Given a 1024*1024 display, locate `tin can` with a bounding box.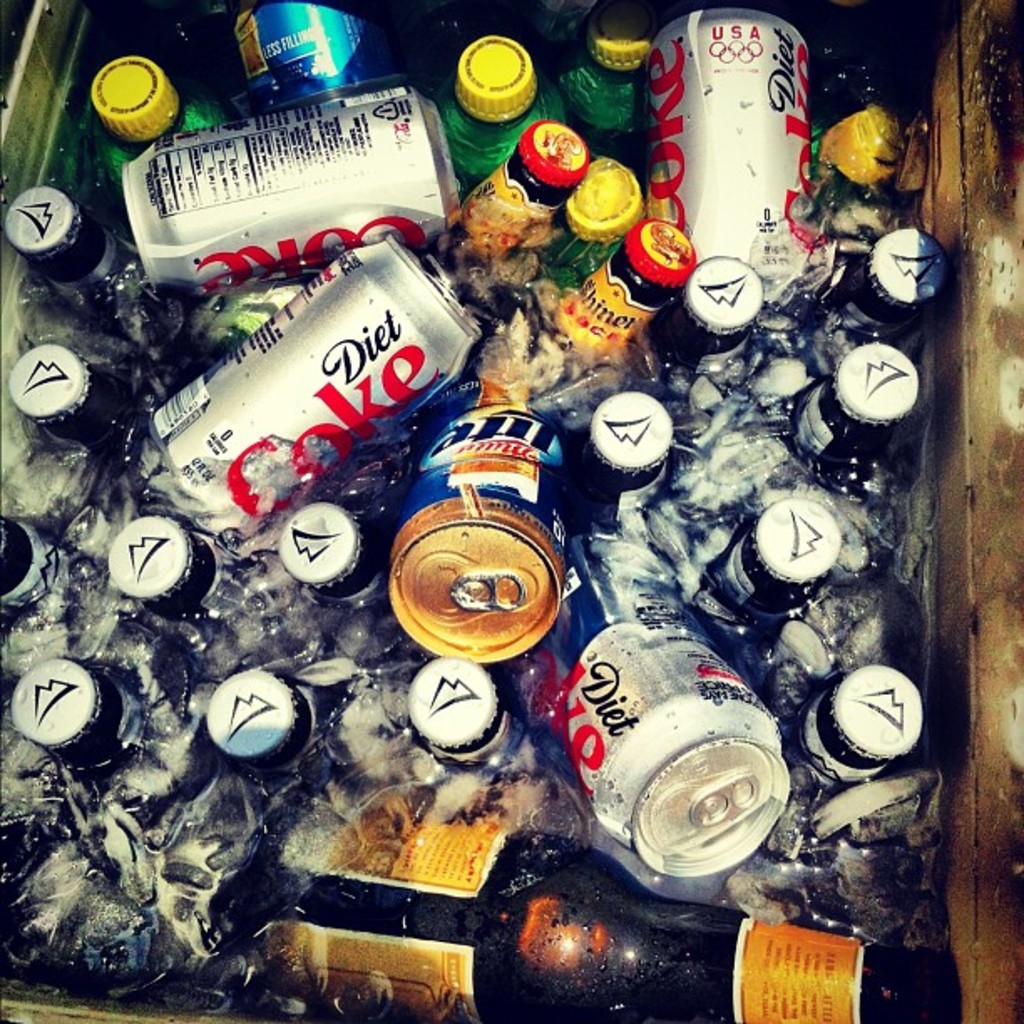
Located: 648,8,815,298.
